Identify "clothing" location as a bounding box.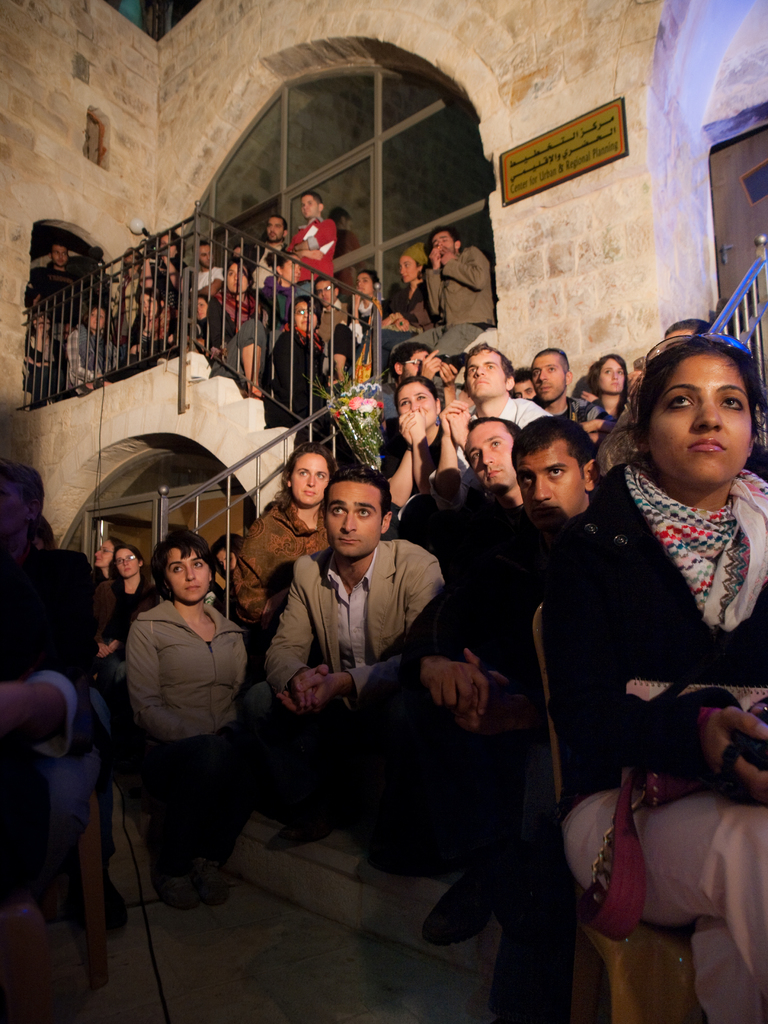
rect(262, 274, 279, 295).
